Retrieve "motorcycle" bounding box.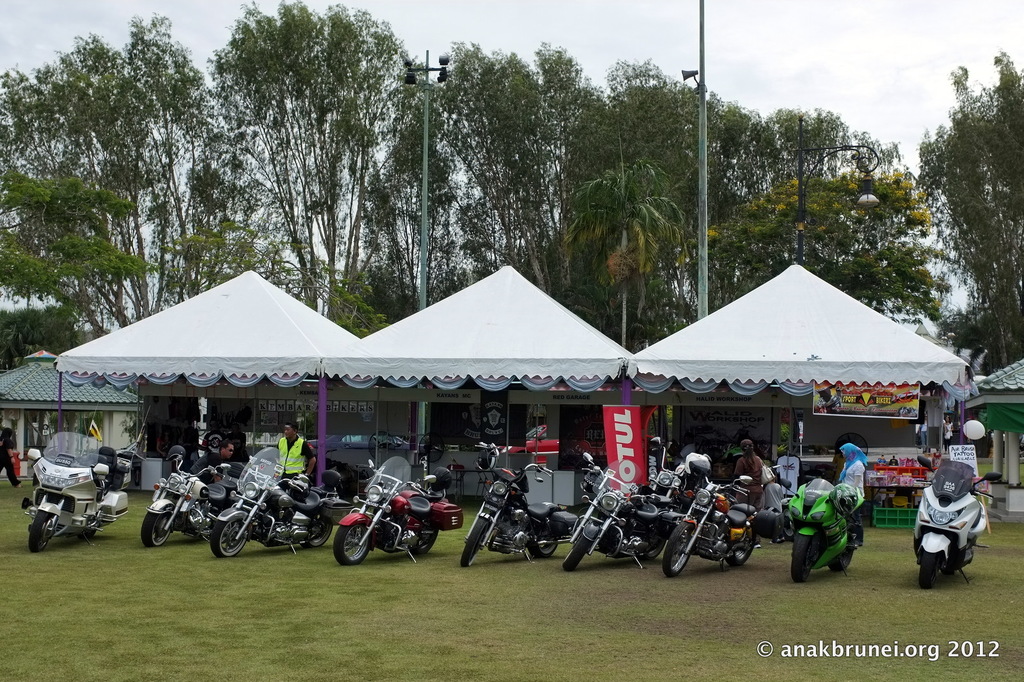
Bounding box: (915,454,1010,584).
